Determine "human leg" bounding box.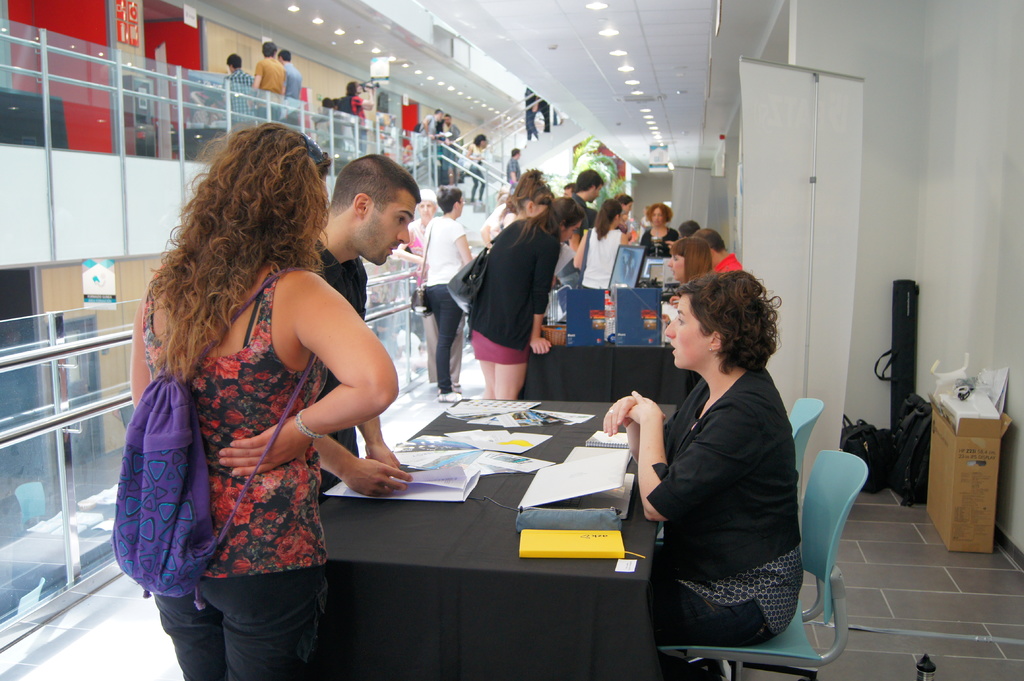
Determined: 644:547:806:653.
